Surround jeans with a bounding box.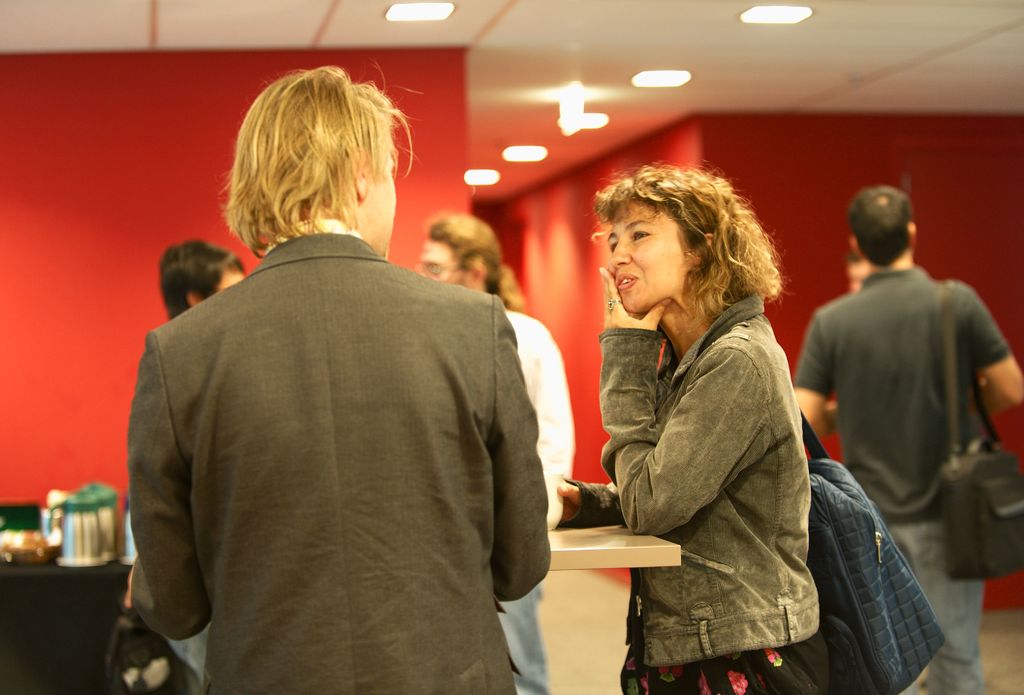
(x1=147, y1=625, x2=210, y2=692).
